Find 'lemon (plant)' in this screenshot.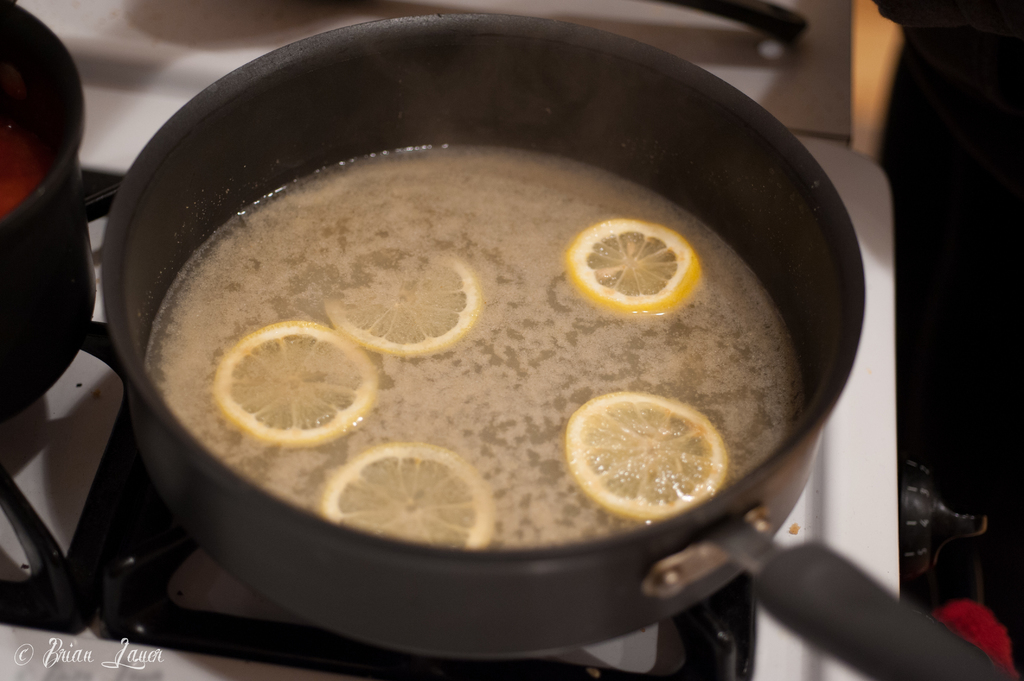
The bounding box for 'lemon (plant)' is (x1=564, y1=213, x2=702, y2=321).
